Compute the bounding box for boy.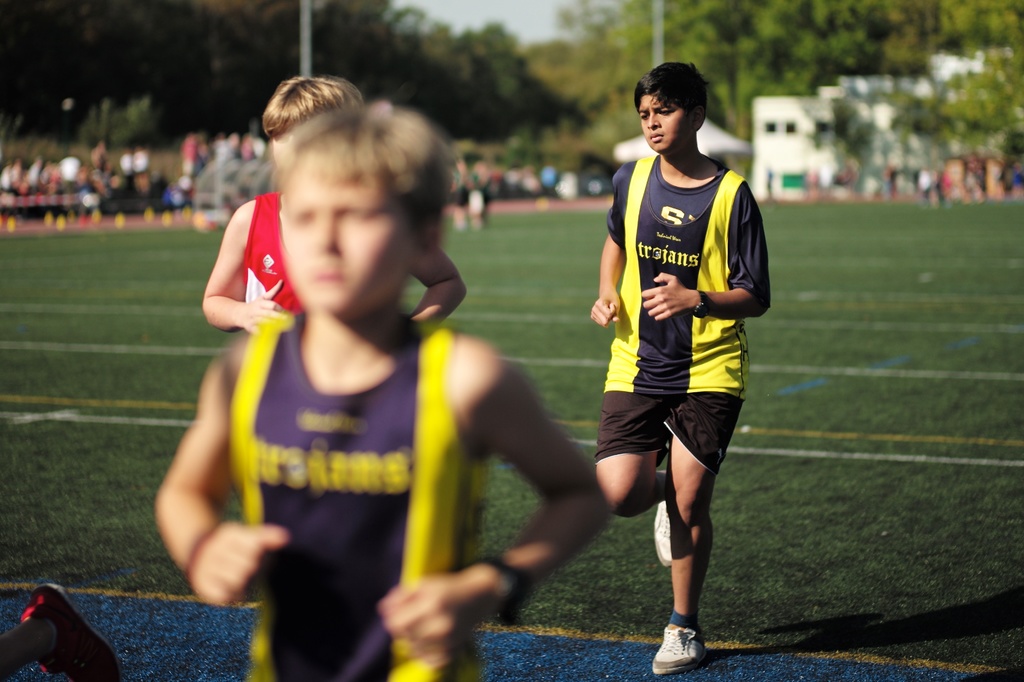
x1=202, y1=75, x2=466, y2=329.
